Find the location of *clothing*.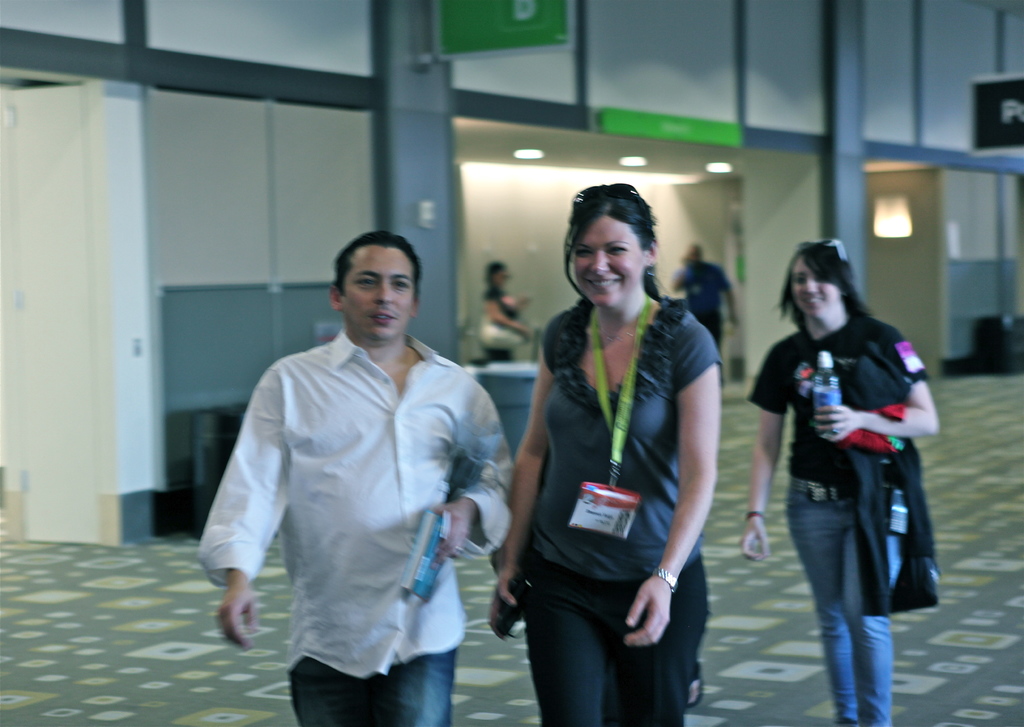
Location: 672,262,732,357.
